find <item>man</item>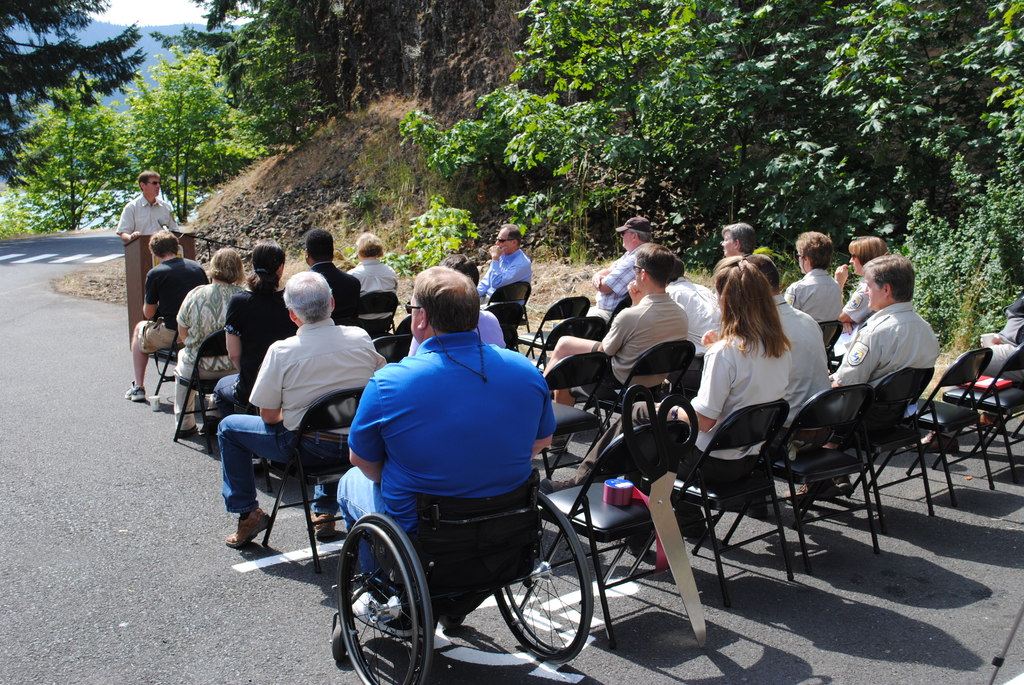
x1=344 y1=260 x2=563 y2=654
